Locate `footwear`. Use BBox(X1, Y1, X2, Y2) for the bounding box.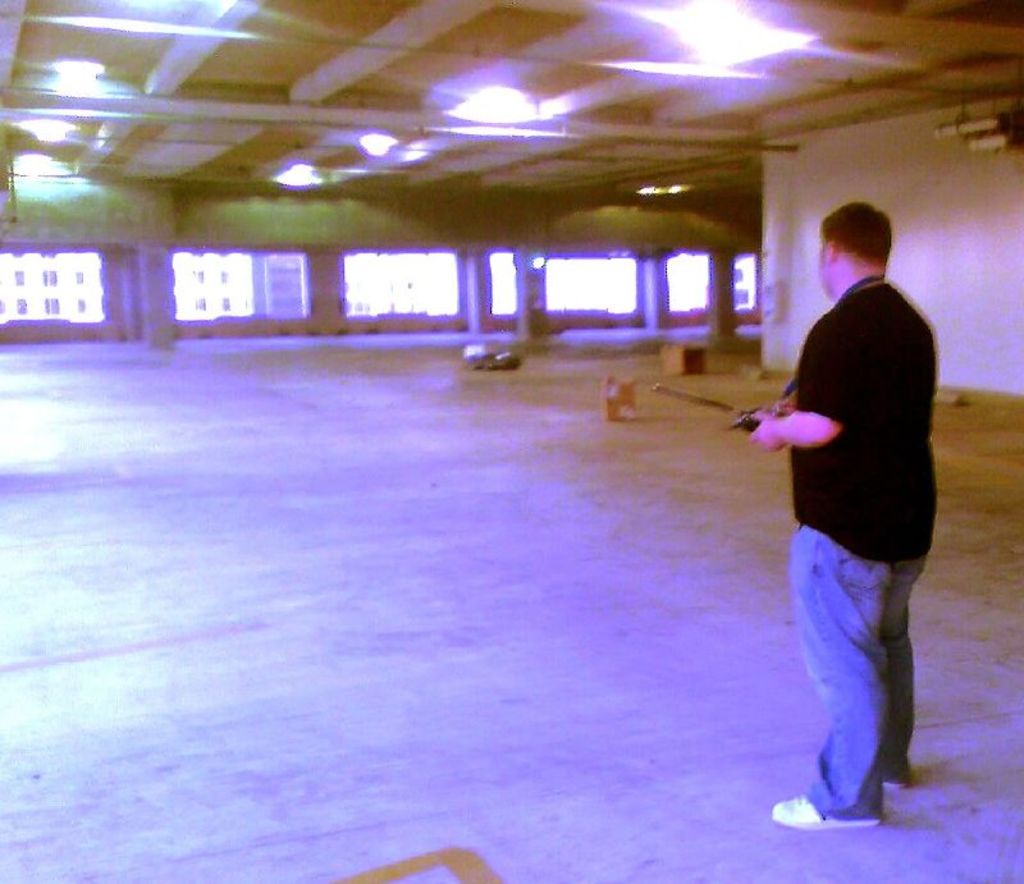
BBox(767, 788, 892, 838).
